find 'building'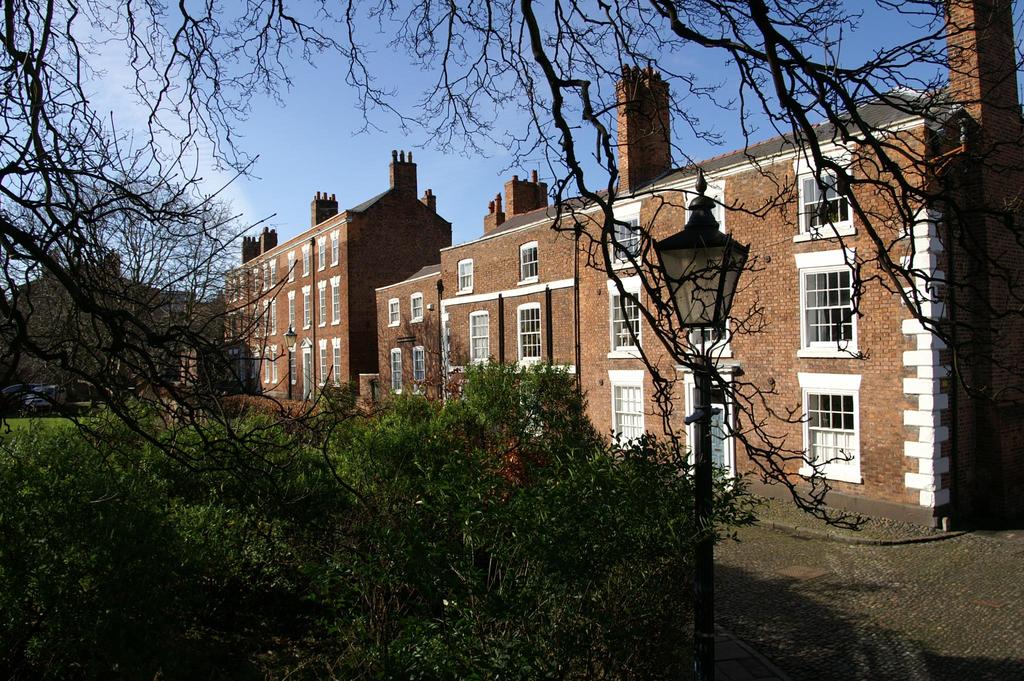
box=[168, 0, 1023, 528]
